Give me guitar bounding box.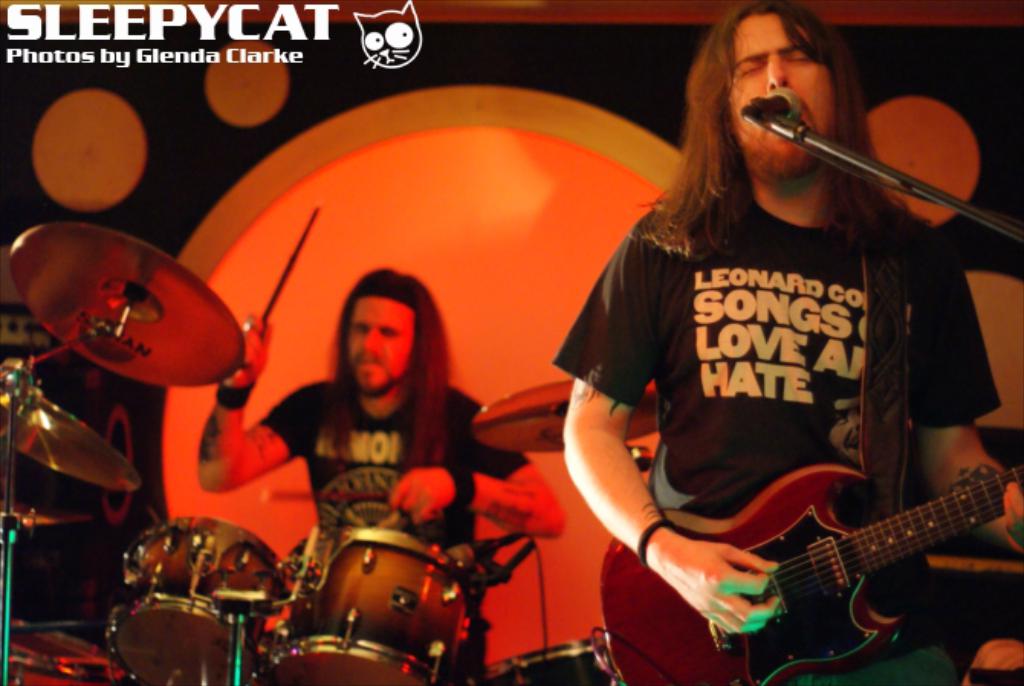
rect(627, 434, 1019, 680).
